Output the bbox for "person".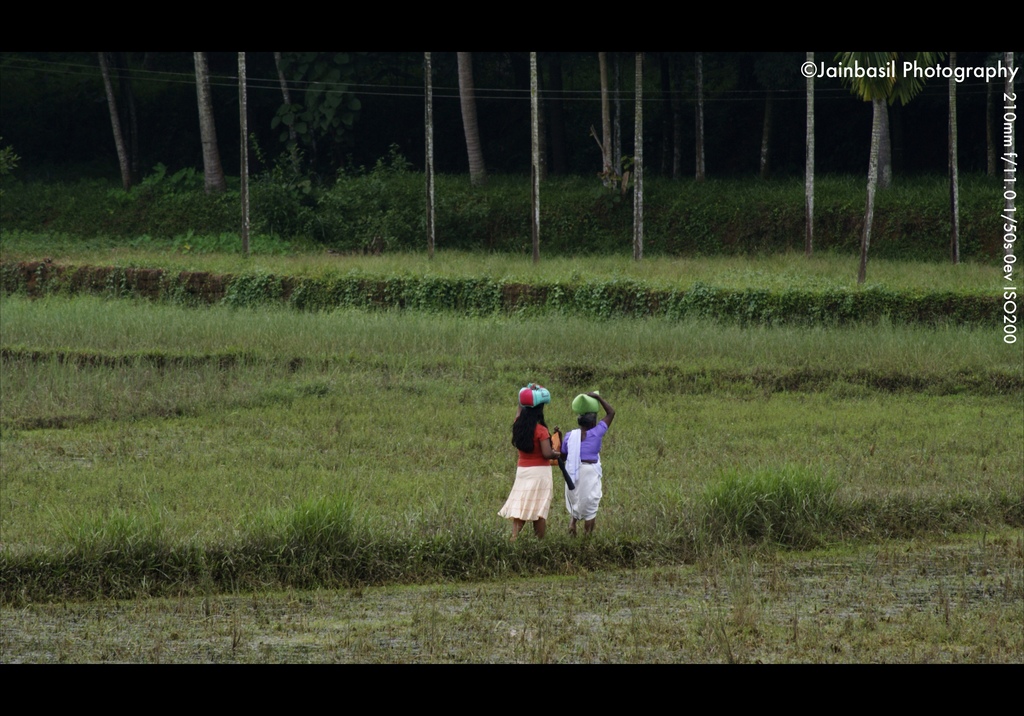
[501, 386, 566, 540].
